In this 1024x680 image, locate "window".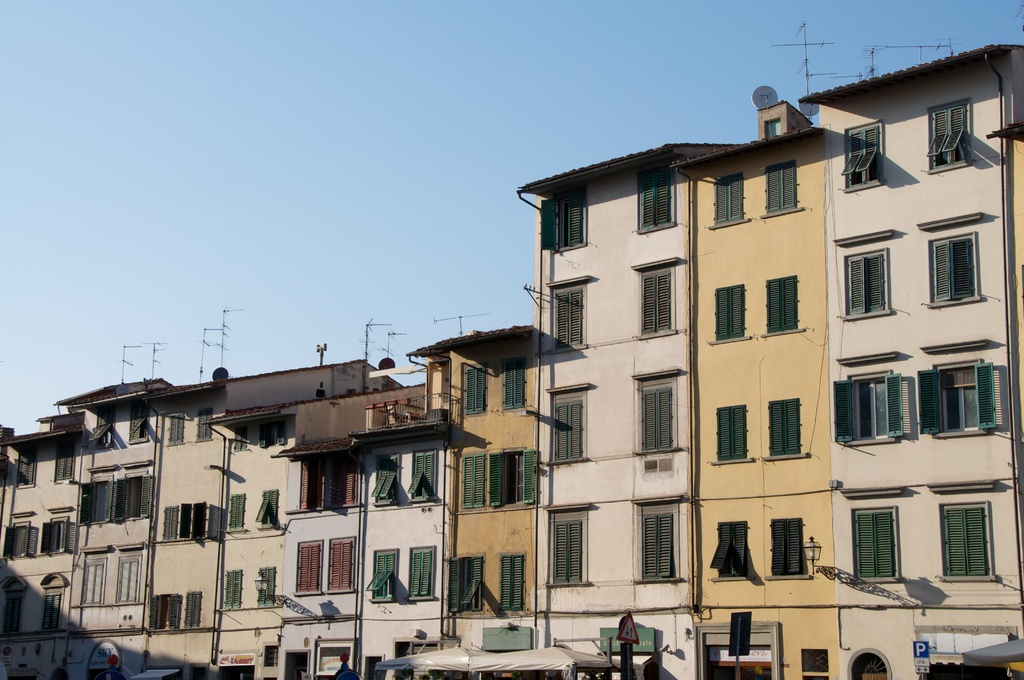
Bounding box: (372, 458, 402, 503).
